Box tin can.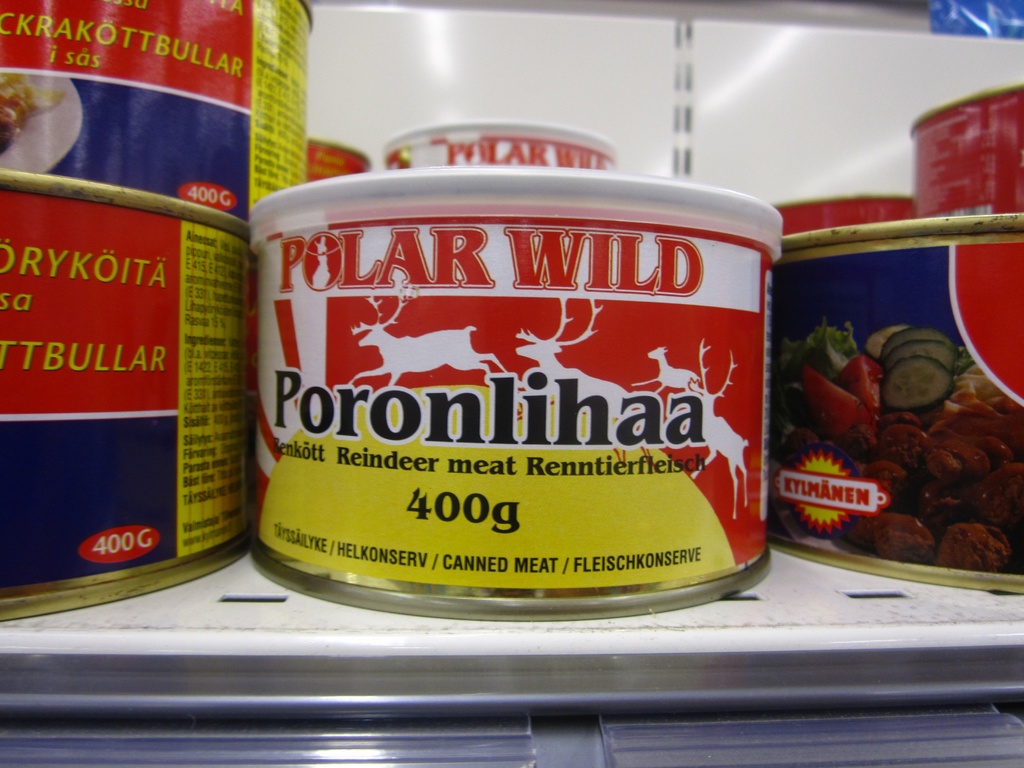
(left=768, top=186, right=919, bottom=234).
